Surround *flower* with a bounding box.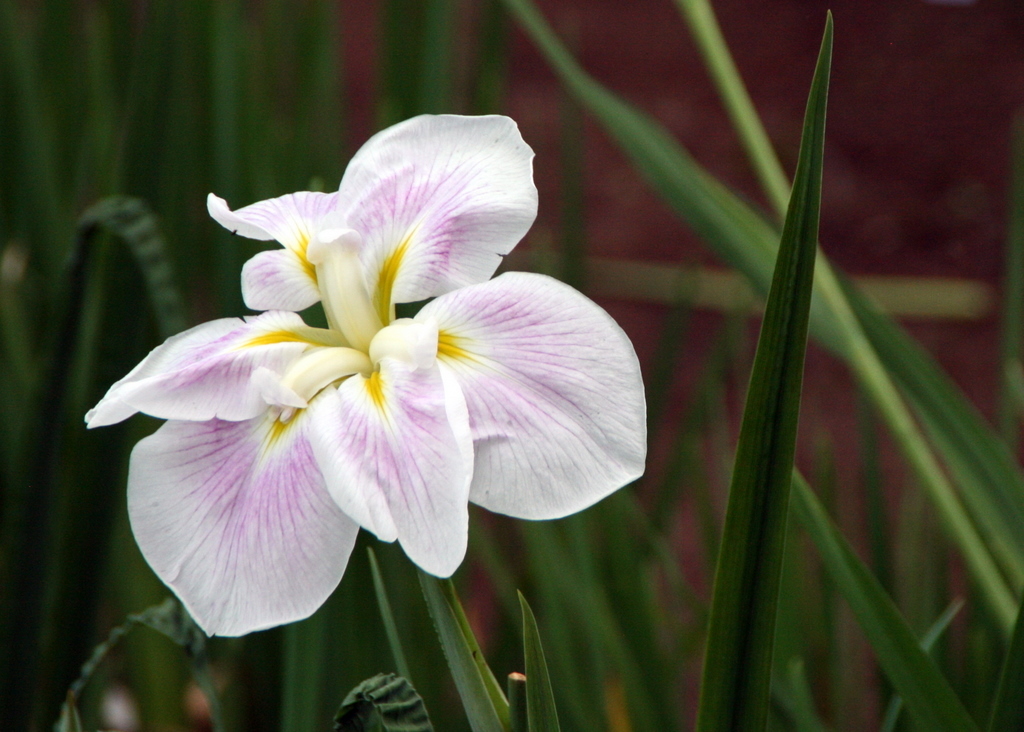
rect(83, 109, 648, 635).
